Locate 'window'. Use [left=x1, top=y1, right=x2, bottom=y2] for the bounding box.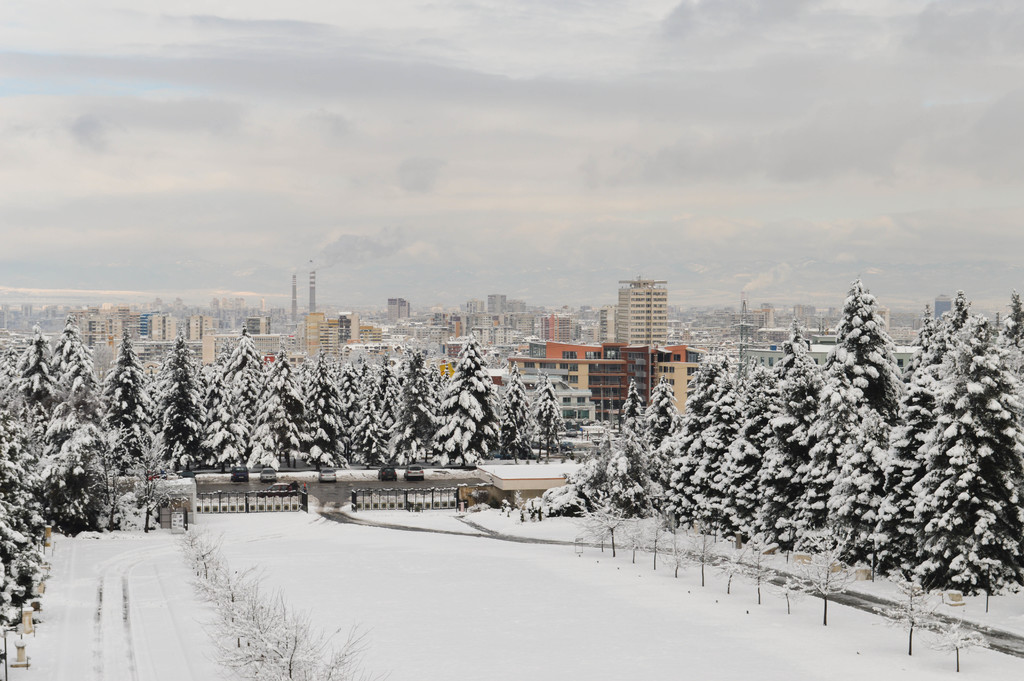
[left=675, top=356, right=683, bottom=359].
